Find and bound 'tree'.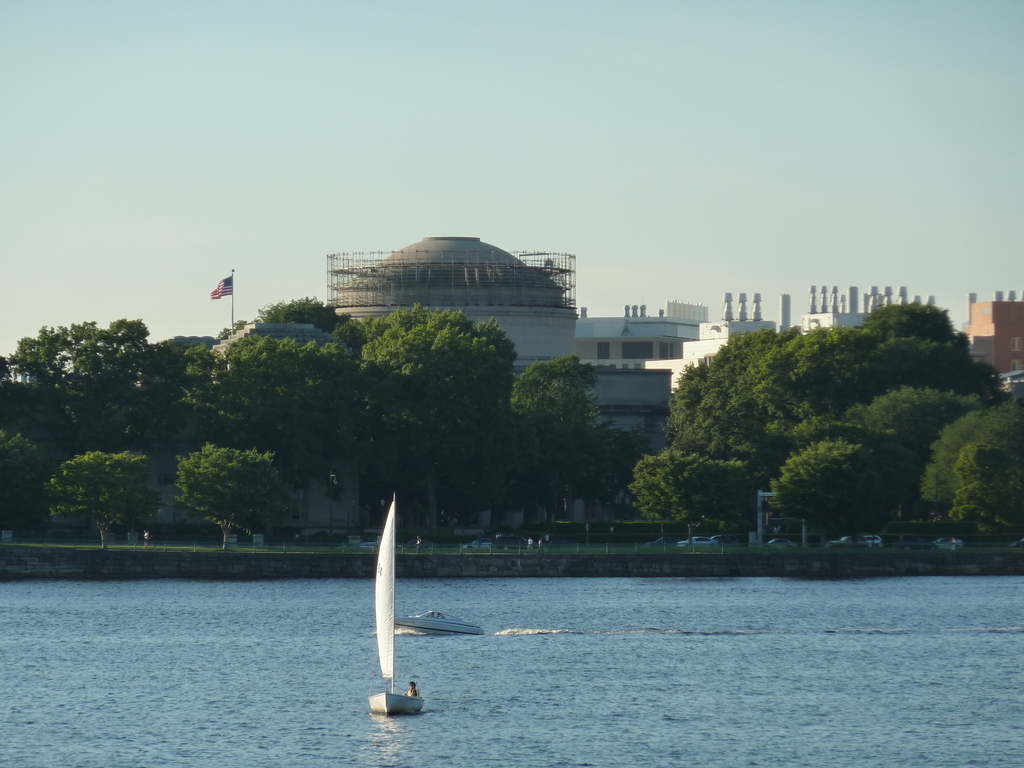
Bound: crop(15, 298, 205, 538).
